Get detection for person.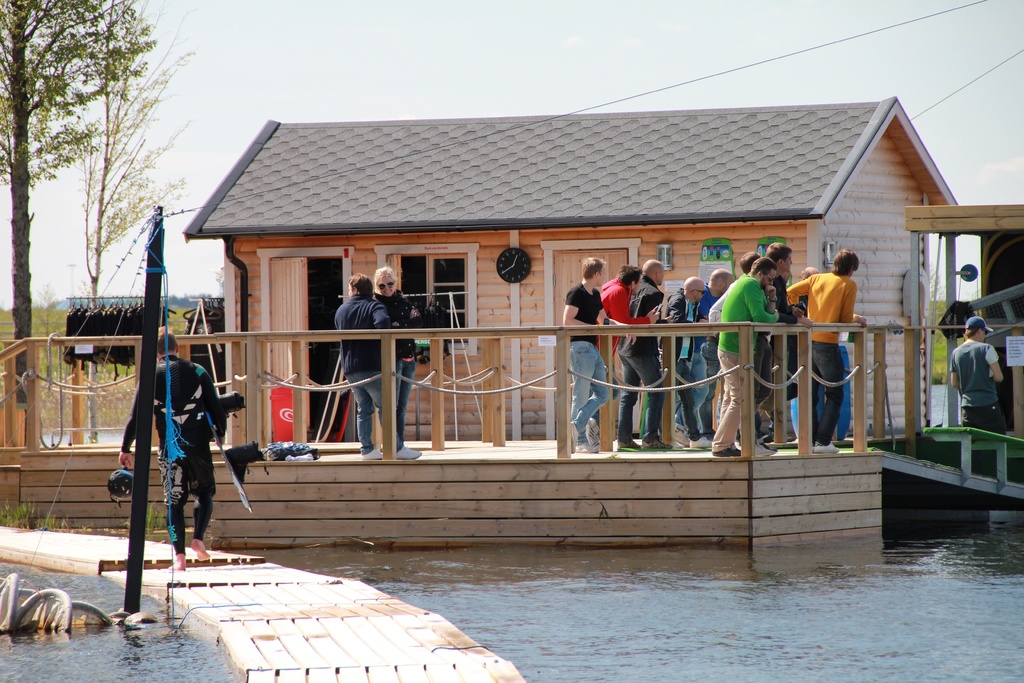
Detection: x1=328 y1=270 x2=424 y2=462.
